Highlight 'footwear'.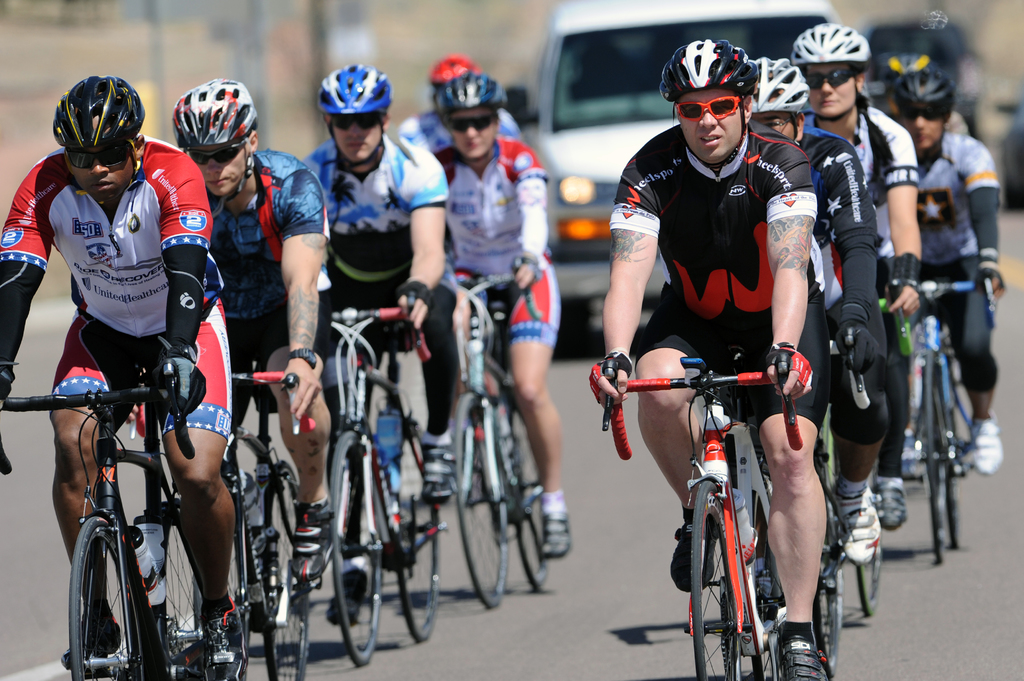
Highlighted region: x1=422 y1=440 x2=457 y2=498.
